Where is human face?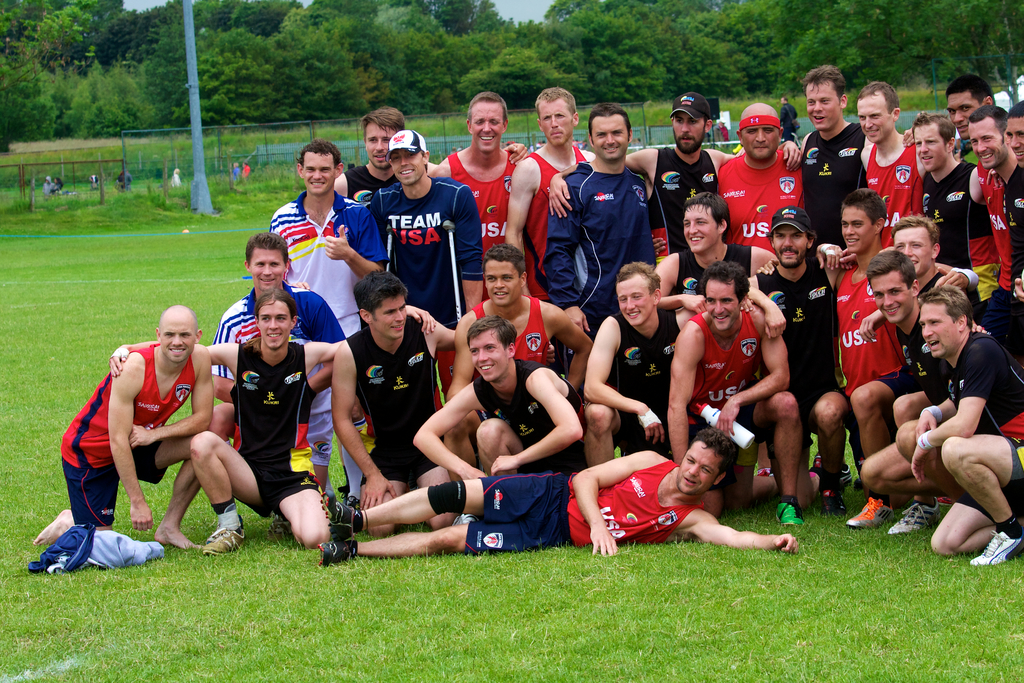
box=[895, 226, 932, 278].
